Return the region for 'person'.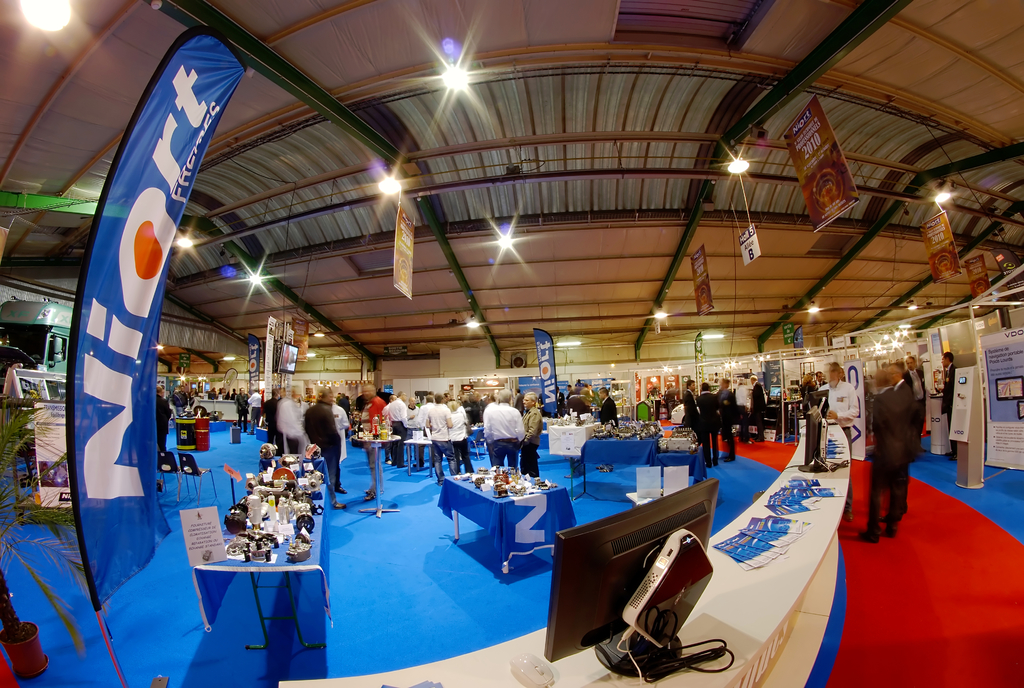
[523,387,540,488].
